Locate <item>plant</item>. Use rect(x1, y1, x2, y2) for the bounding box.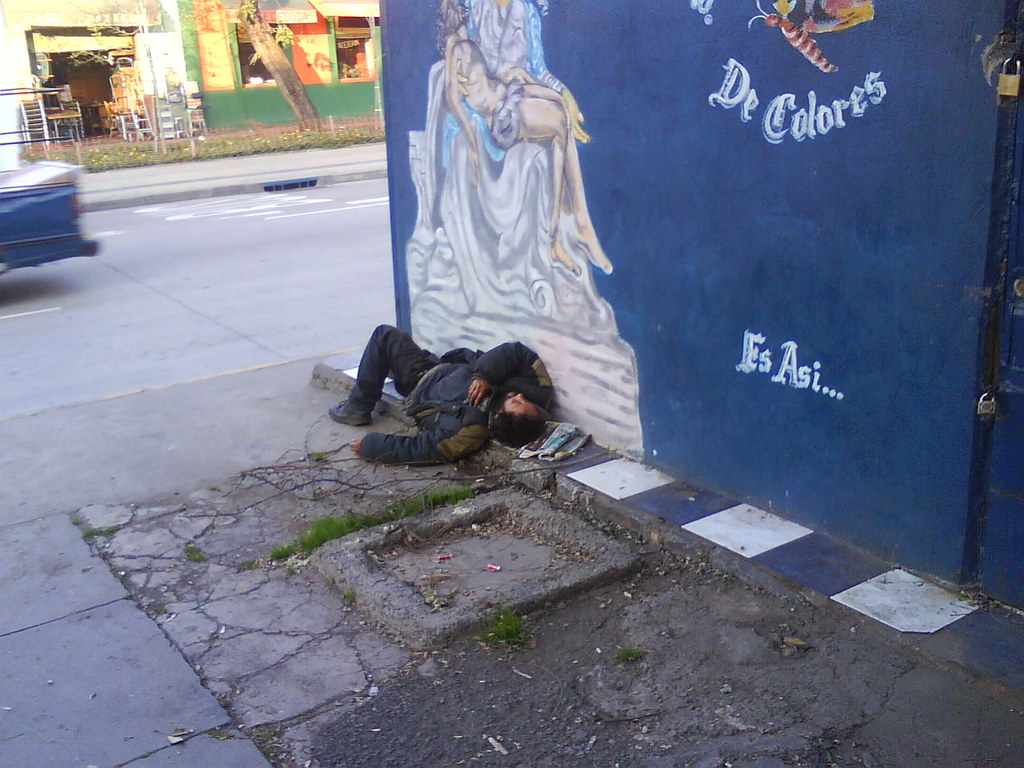
rect(298, 513, 351, 561).
